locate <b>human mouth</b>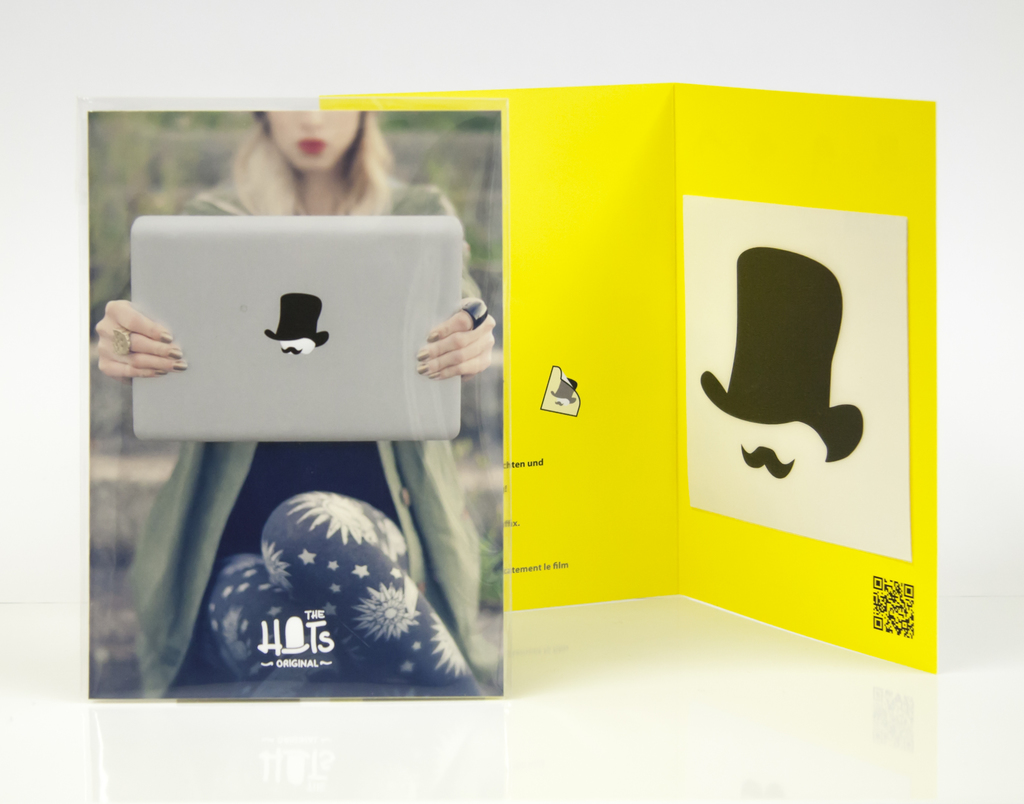
291:135:321:157
